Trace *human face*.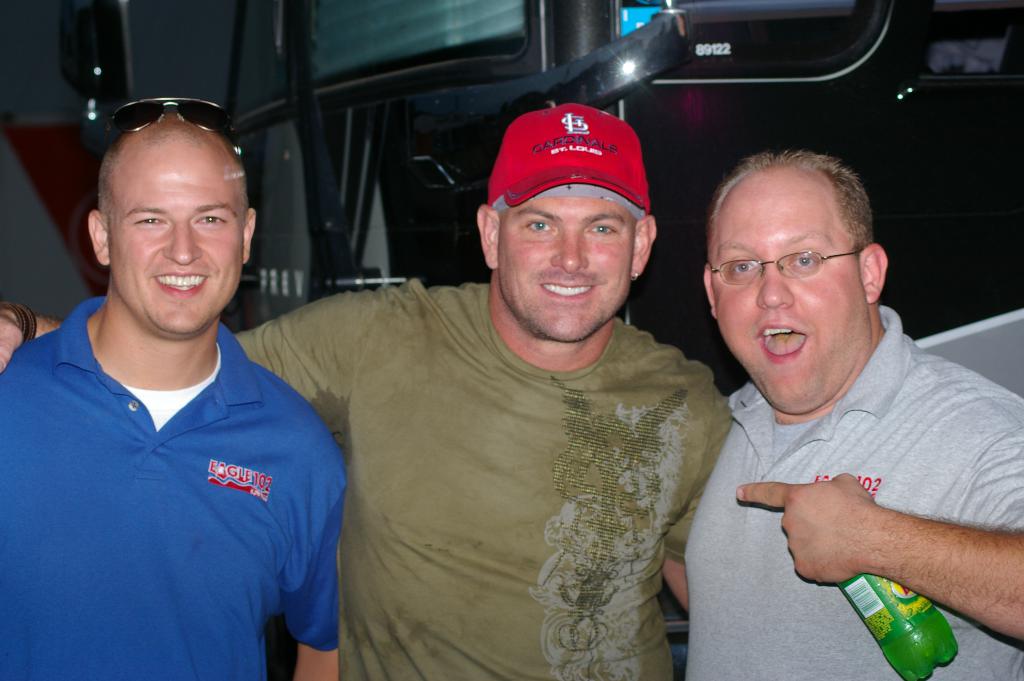
Traced to x1=714, y1=201, x2=869, y2=411.
